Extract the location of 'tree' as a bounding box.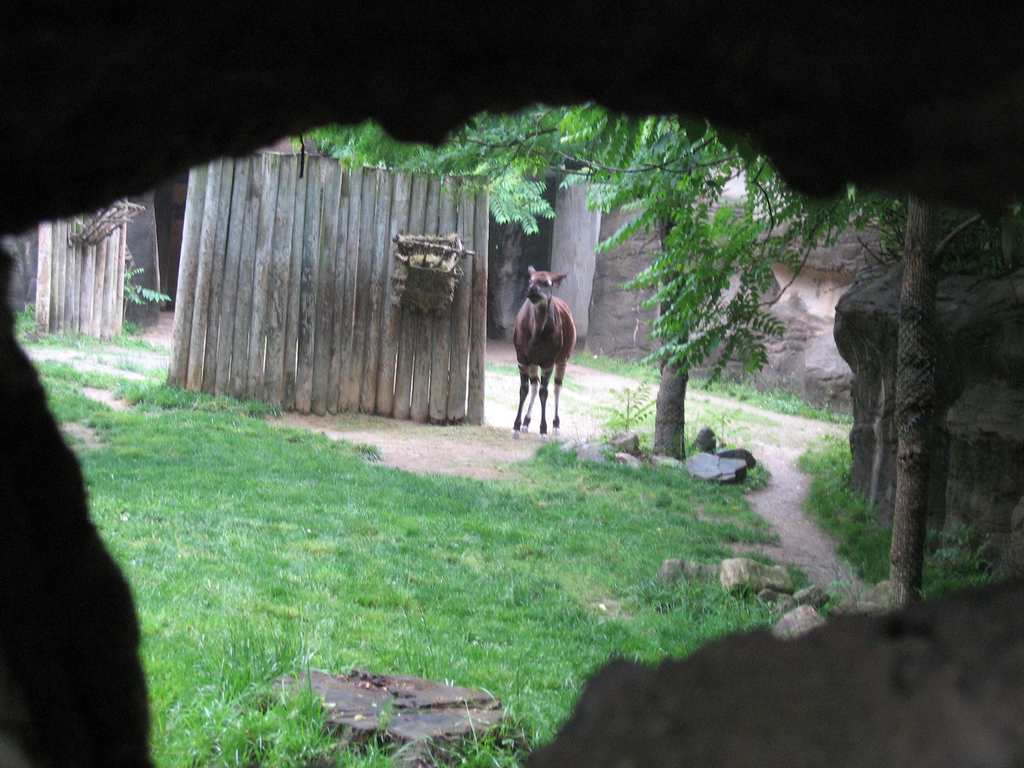
{"x1": 865, "y1": 191, "x2": 1004, "y2": 614}.
